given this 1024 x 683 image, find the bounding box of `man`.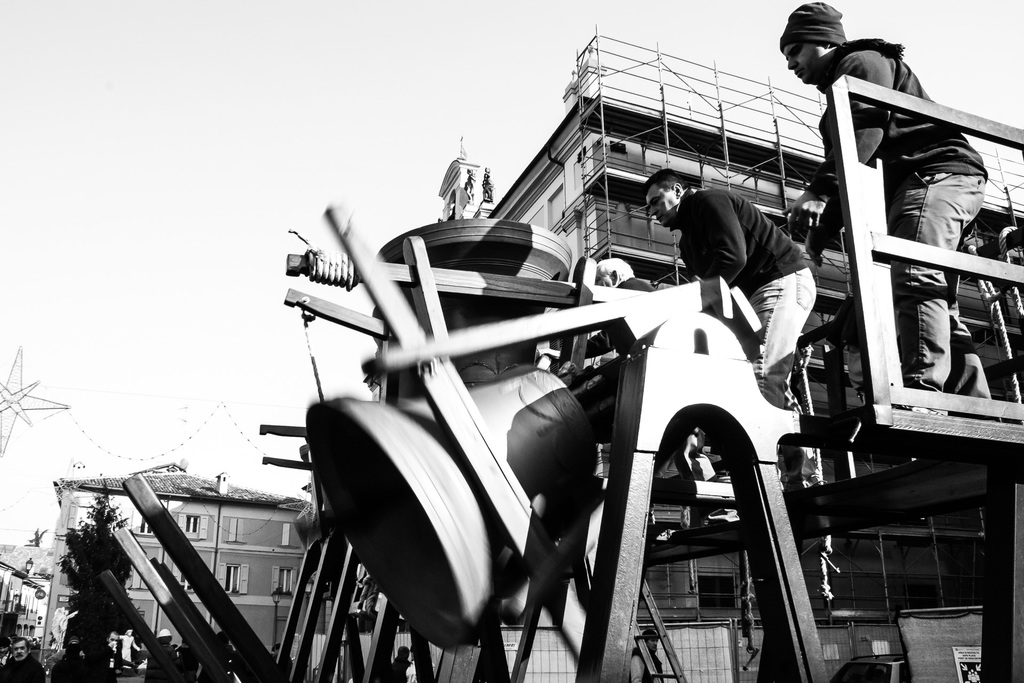
pyautogui.locateOnScreen(643, 167, 815, 409).
